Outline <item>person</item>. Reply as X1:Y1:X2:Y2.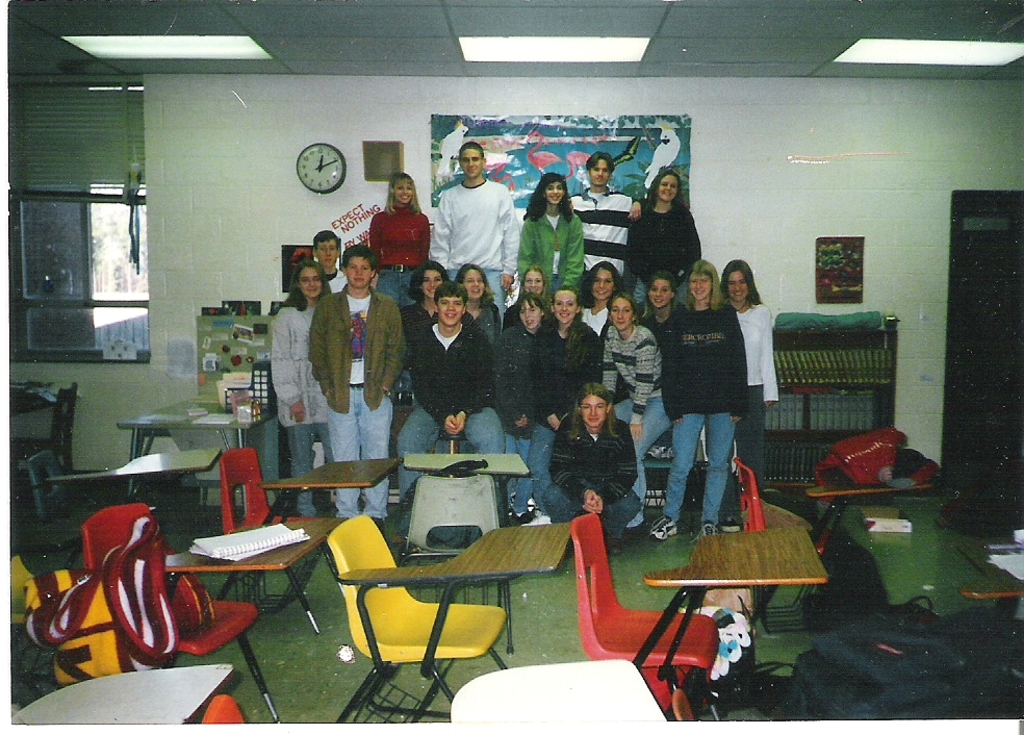
368:159:423:297.
